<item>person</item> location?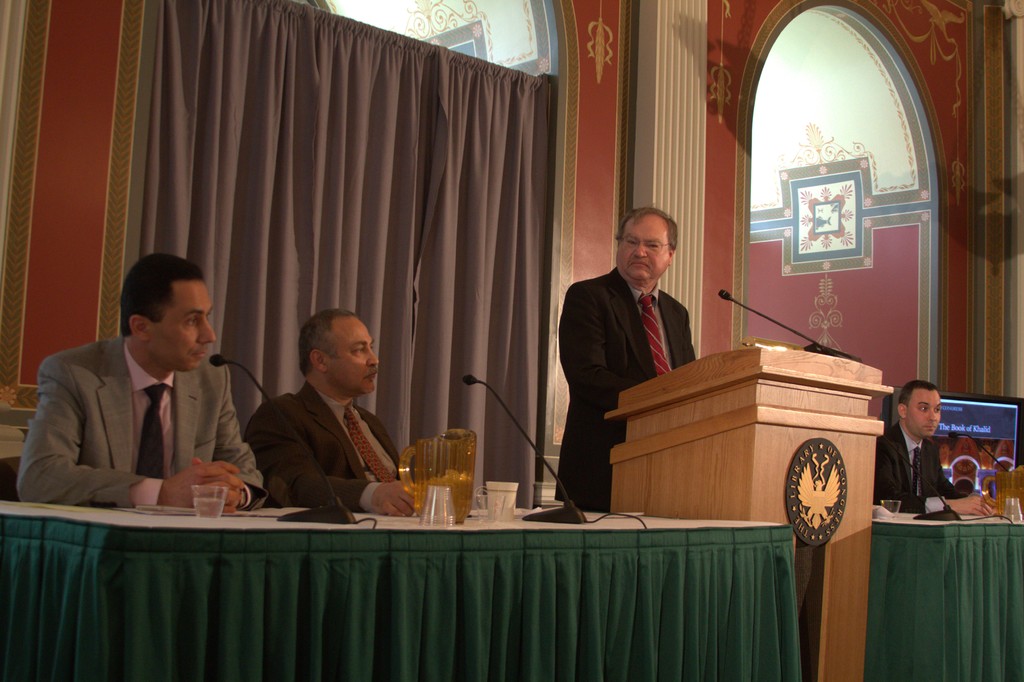
x1=241 y1=308 x2=417 y2=518
